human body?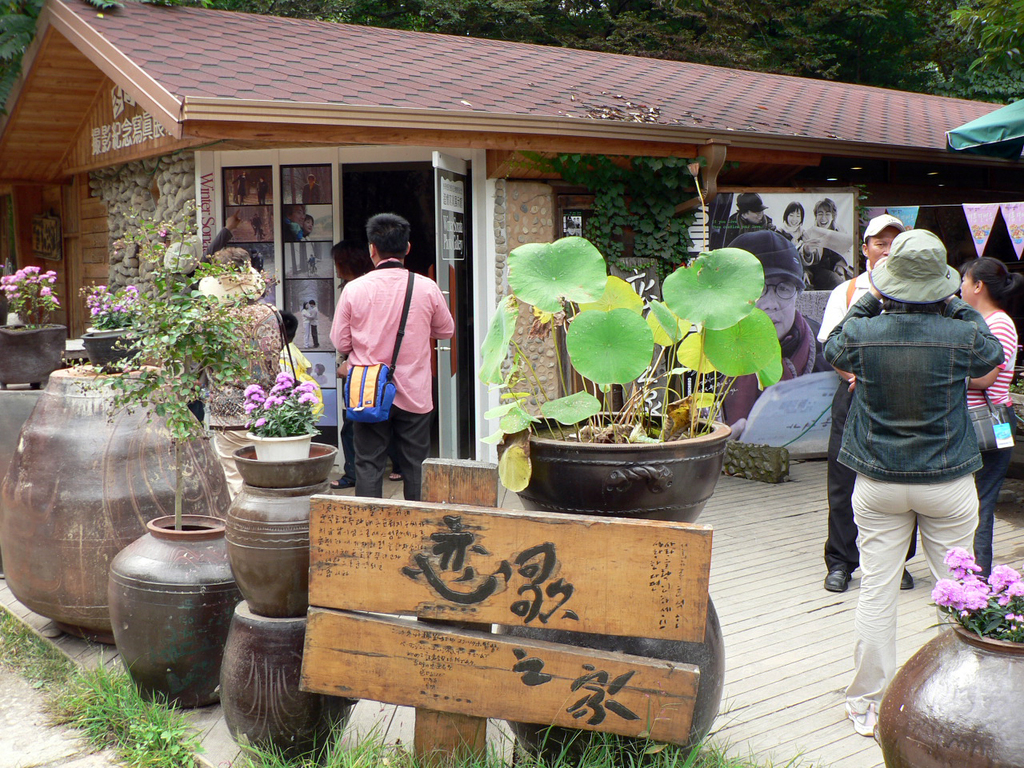
left=703, top=222, right=835, bottom=436
